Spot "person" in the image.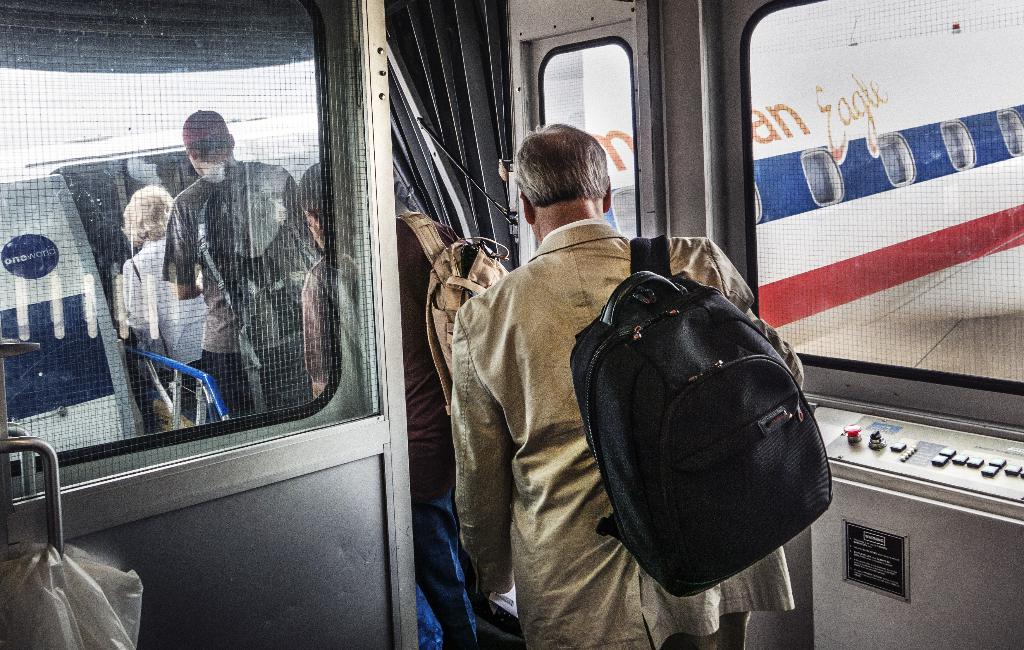
"person" found at <box>449,120,806,649</box>.
